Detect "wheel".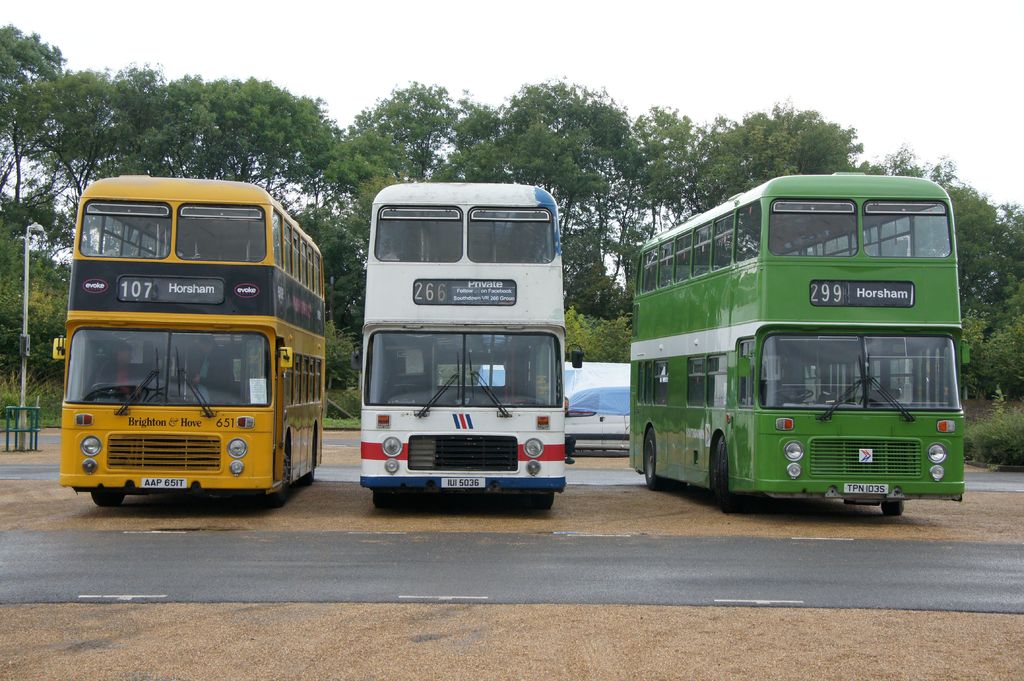
Detected at [x1=641, y1=427, x2=659, y2=490].
